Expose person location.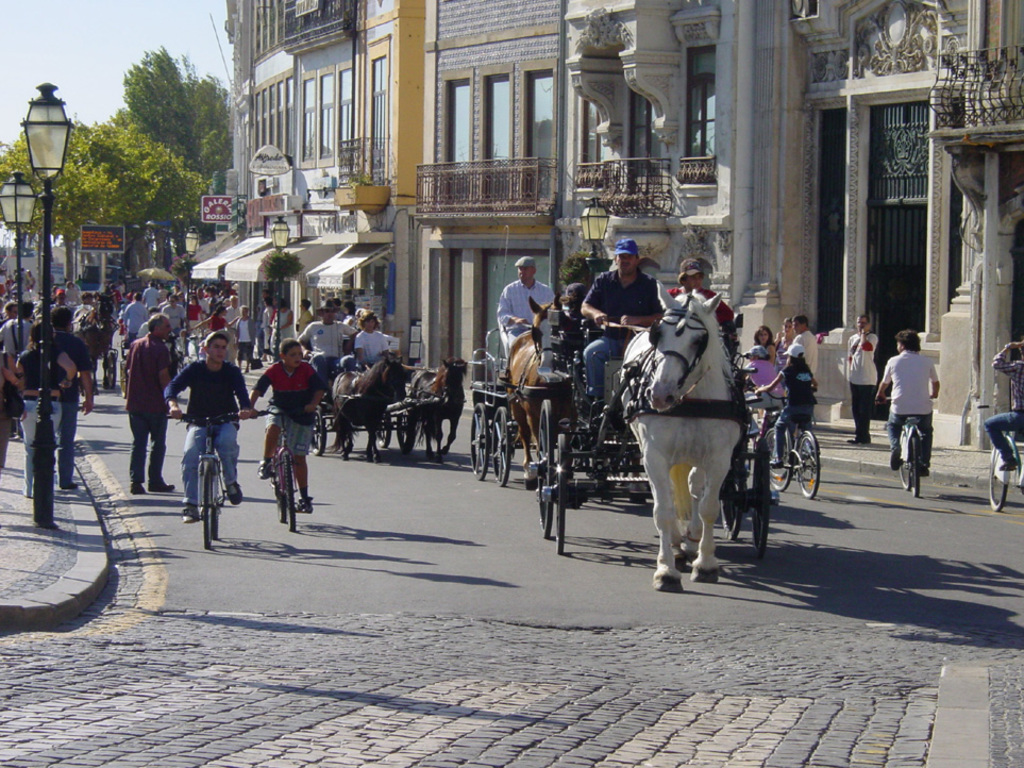
Exposed at 837, 313, 883, 445.
